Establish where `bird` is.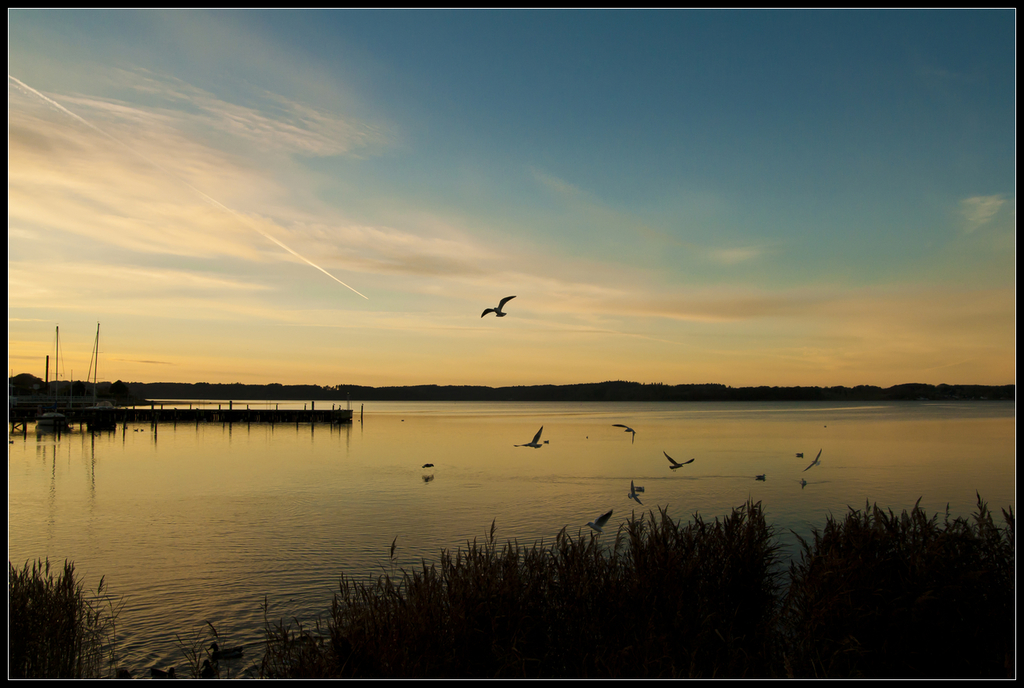
Established at 662 449 696 473.
